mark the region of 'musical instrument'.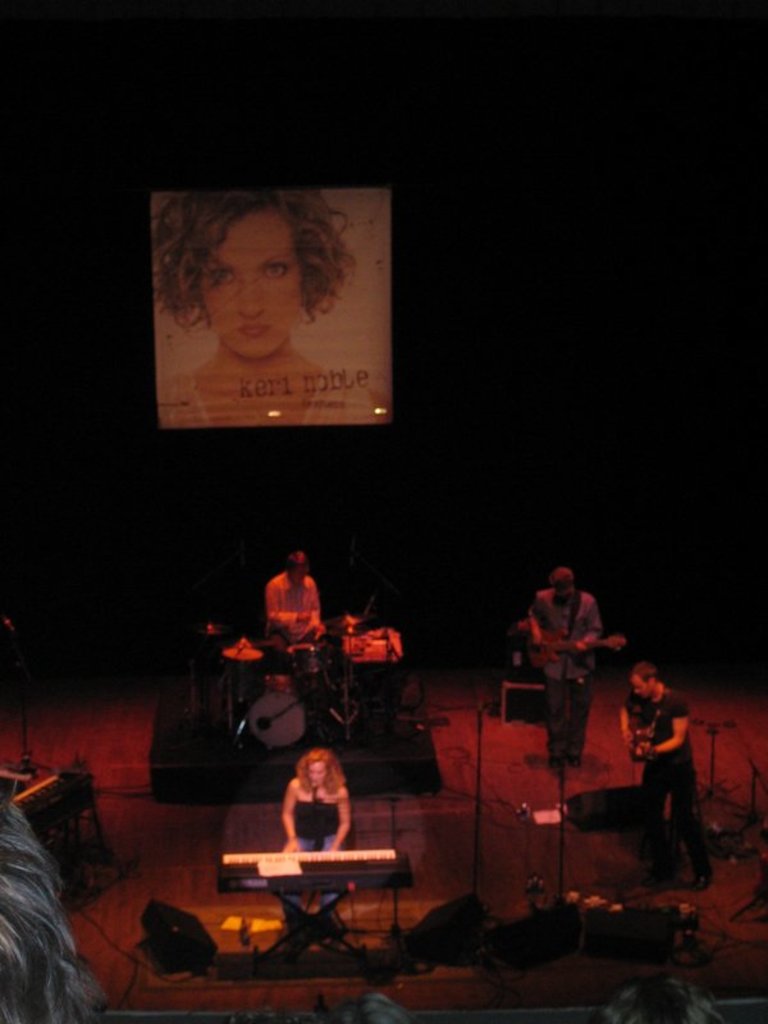
Region: 243:689:362:763.
